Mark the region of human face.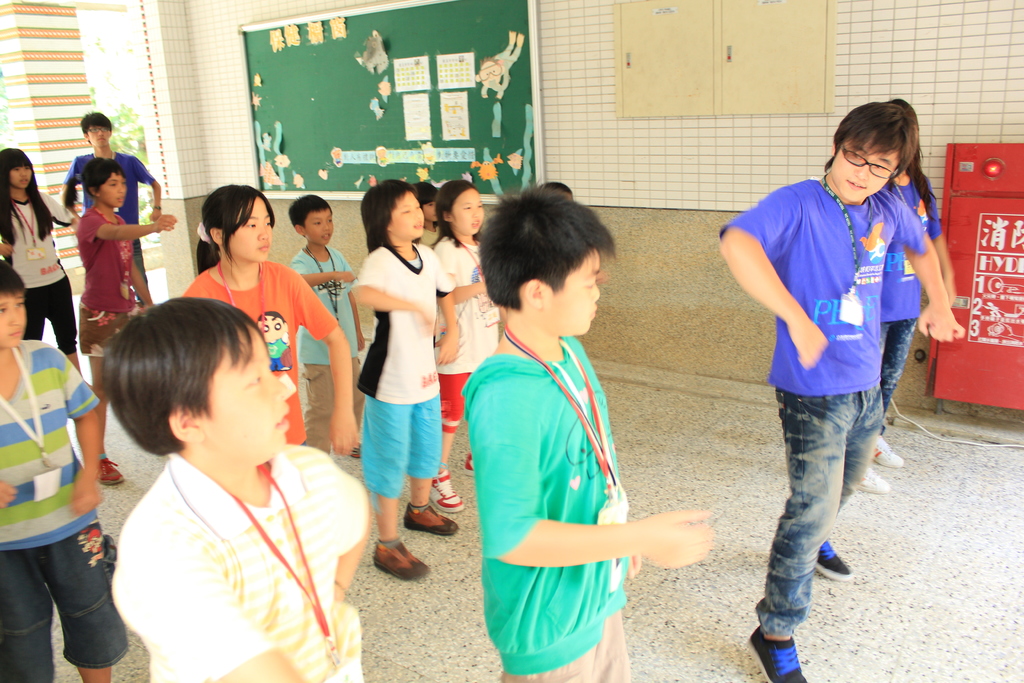
Region: box(225, 199, 275, 267).
